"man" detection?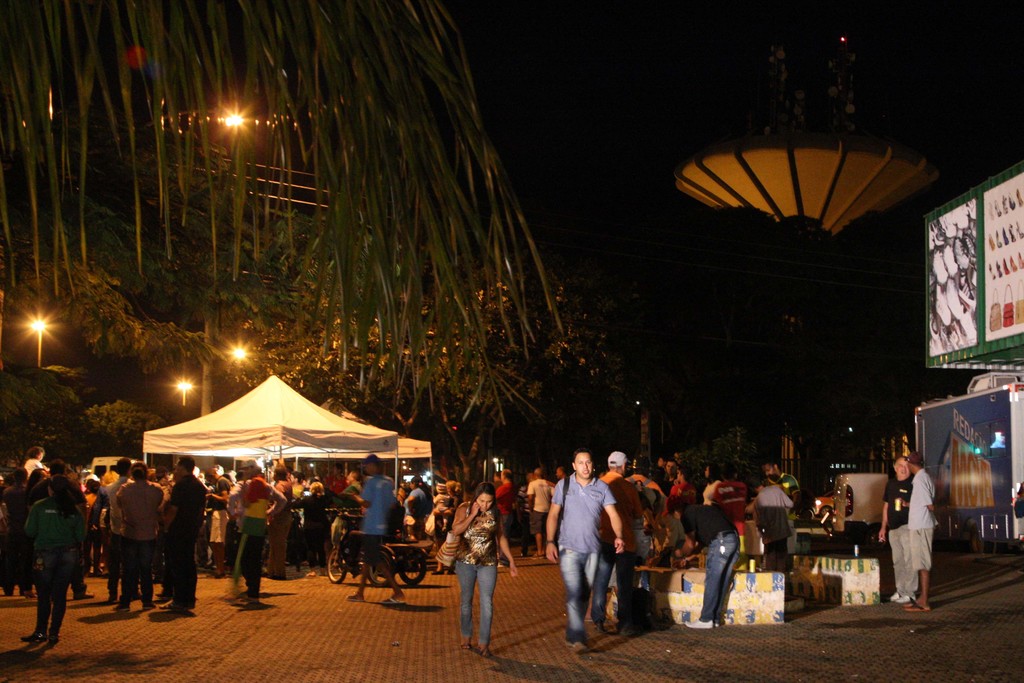
pyautogui.locateOnScreen(348, 455, 408, 613)
